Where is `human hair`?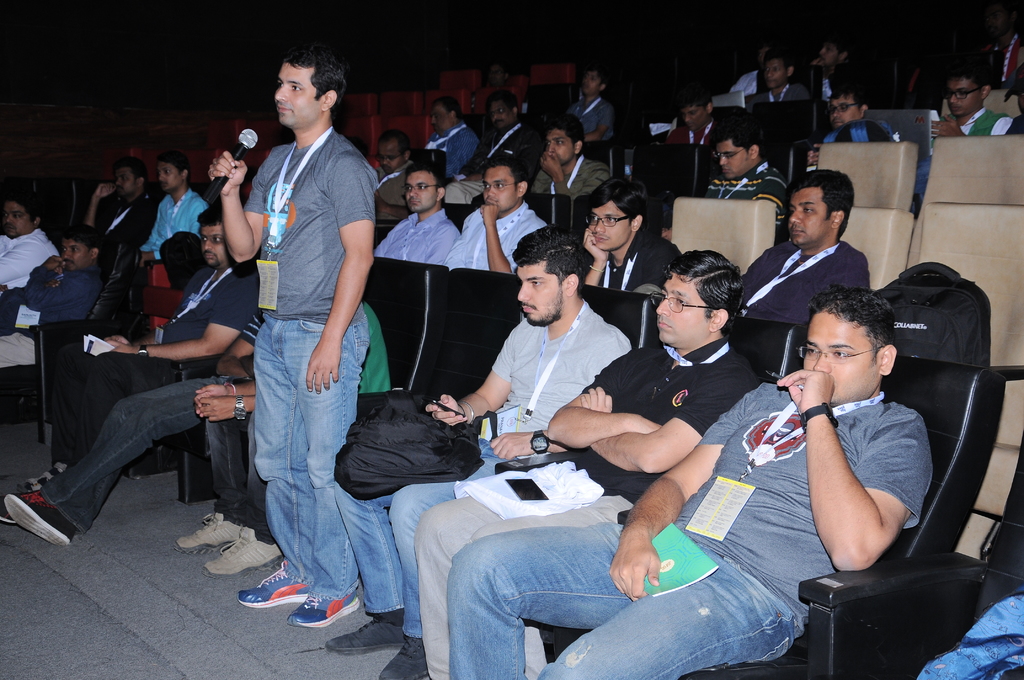
[663, 248, 743, 336].
